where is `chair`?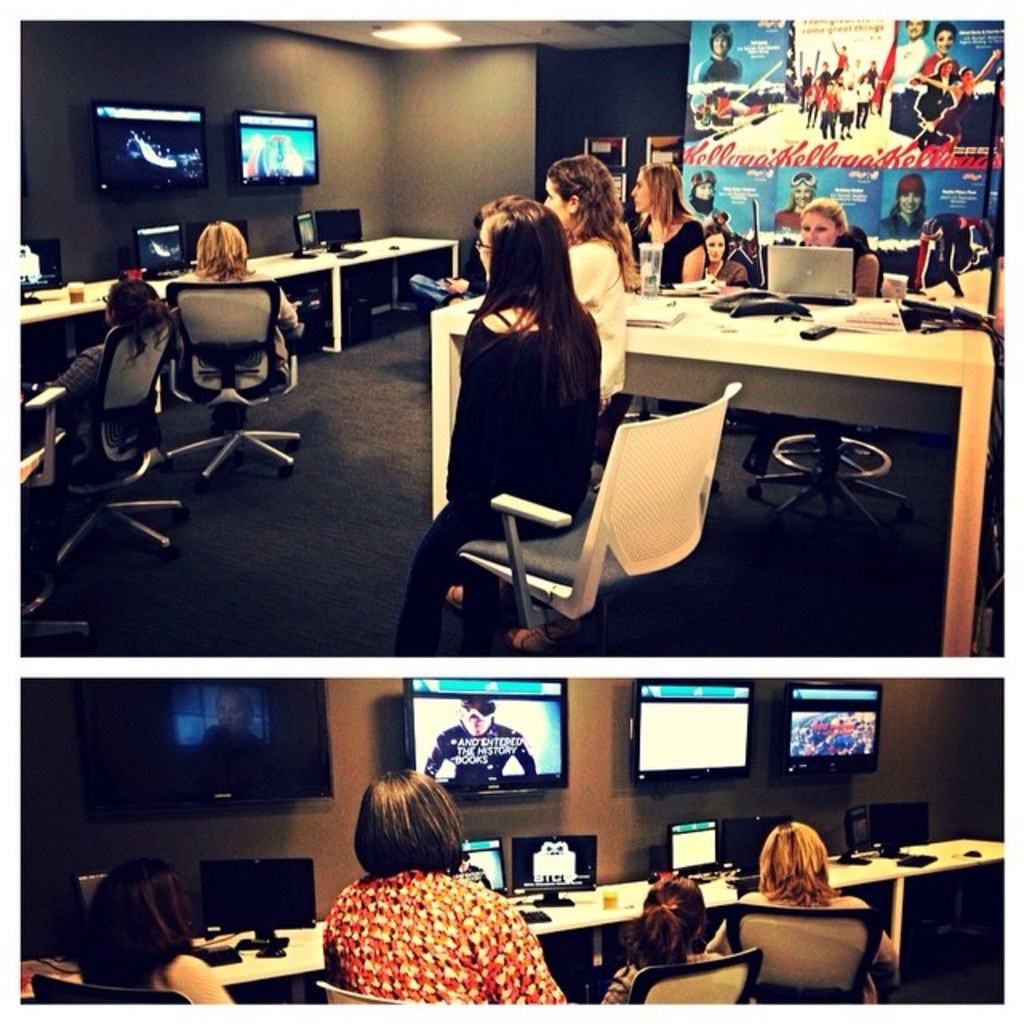
detection(53, 312, 189, 568).
